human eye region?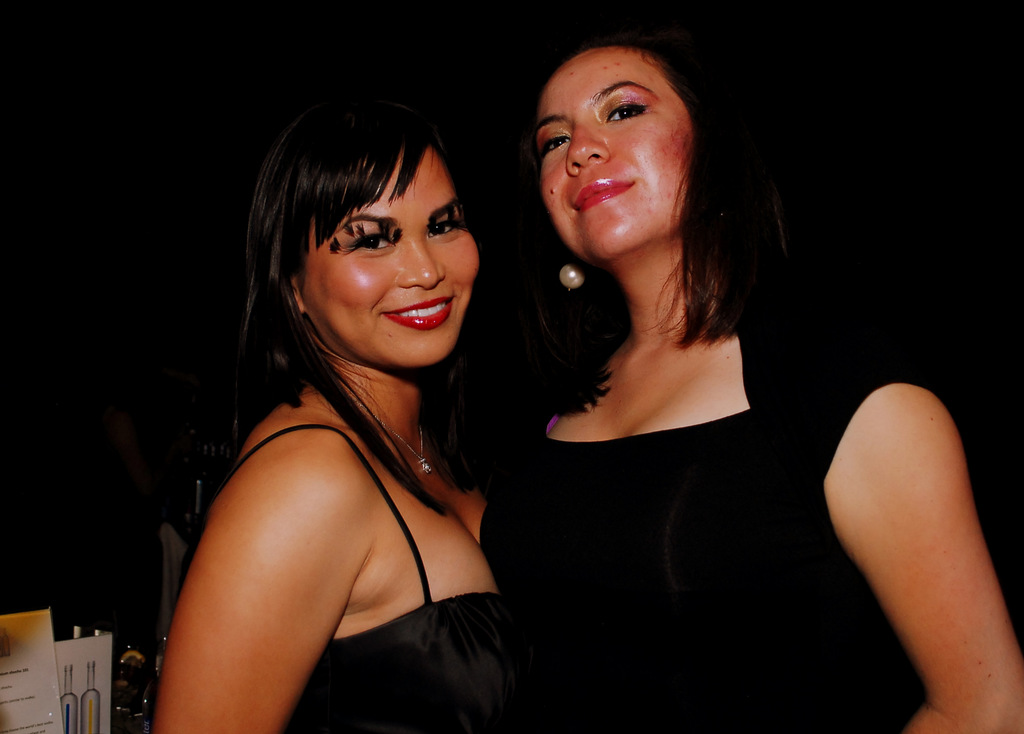
x1=540, y1=131, x2=570, y2=165
